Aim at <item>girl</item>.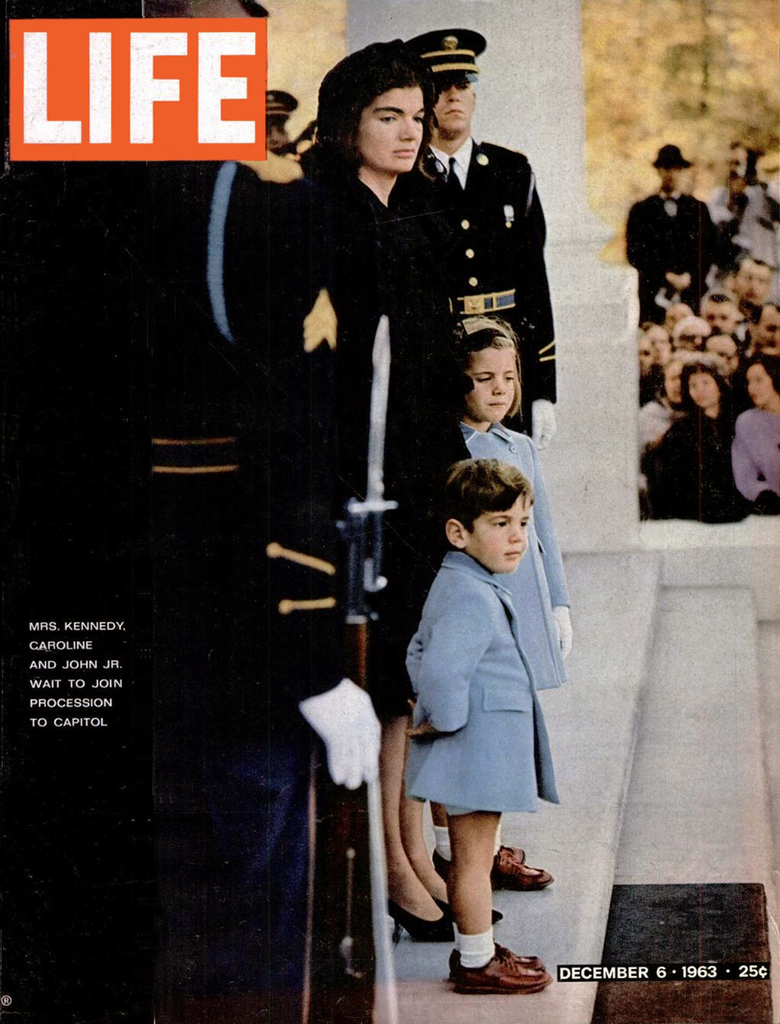
Aimed at left=455, top=299, right=576, bottom=884.
